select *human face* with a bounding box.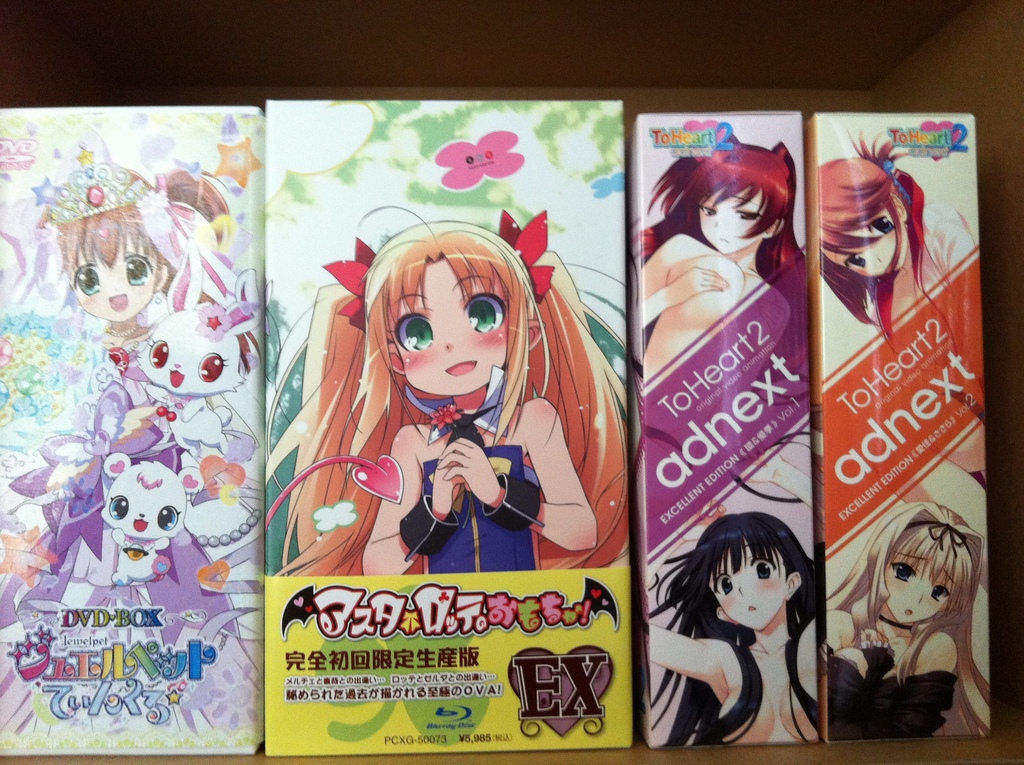
bbox=[707, 541, 789, 632].
